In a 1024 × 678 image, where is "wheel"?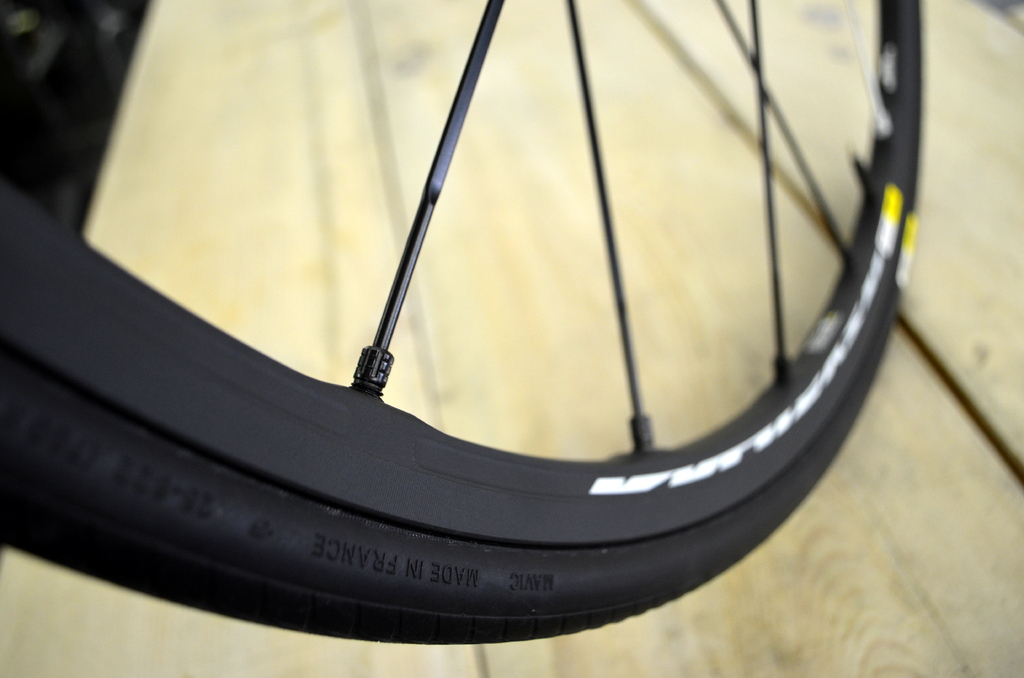
box=[0, 0, 929, 647].
